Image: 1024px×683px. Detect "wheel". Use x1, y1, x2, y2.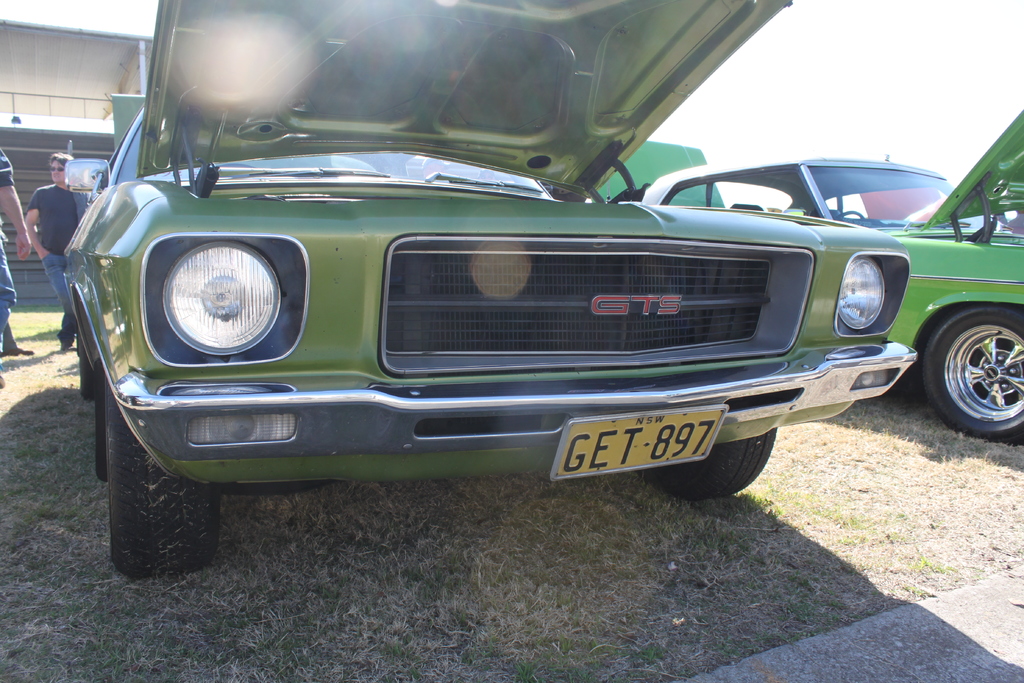
75, 342, 105, 406.
